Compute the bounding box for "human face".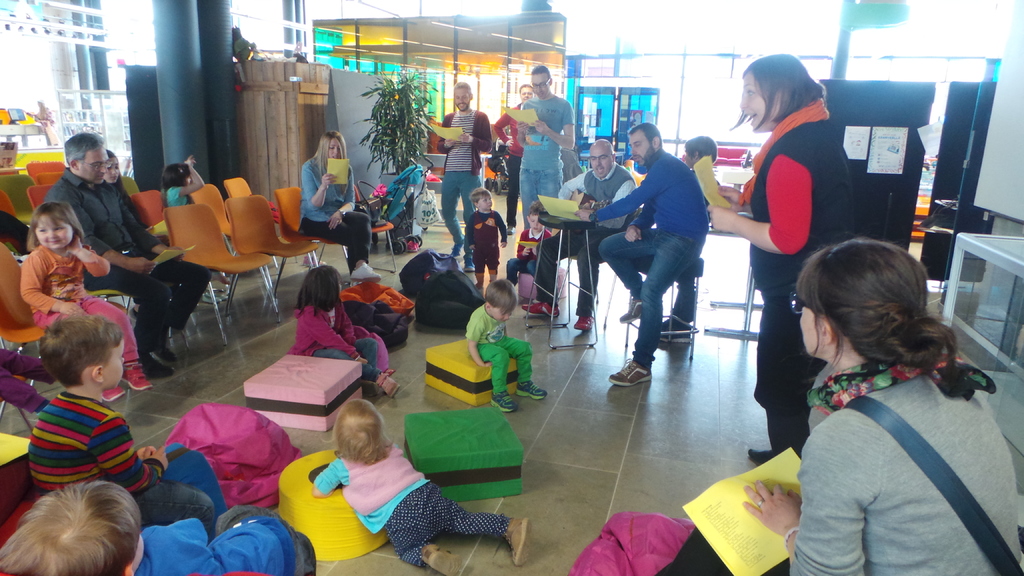
bbox=(520, 86, 533, 105).
